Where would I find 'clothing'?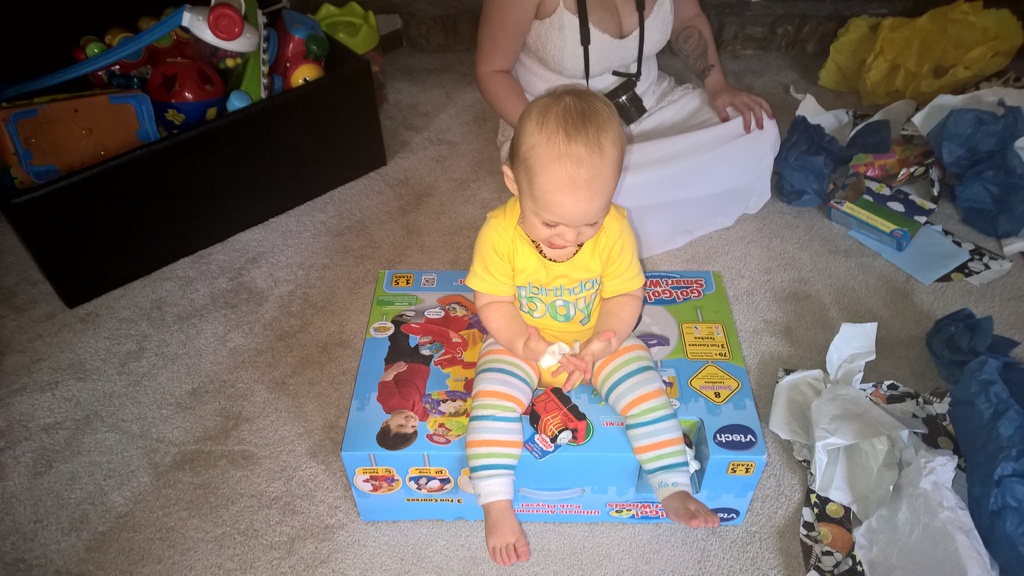
At [456,165,682,521].
